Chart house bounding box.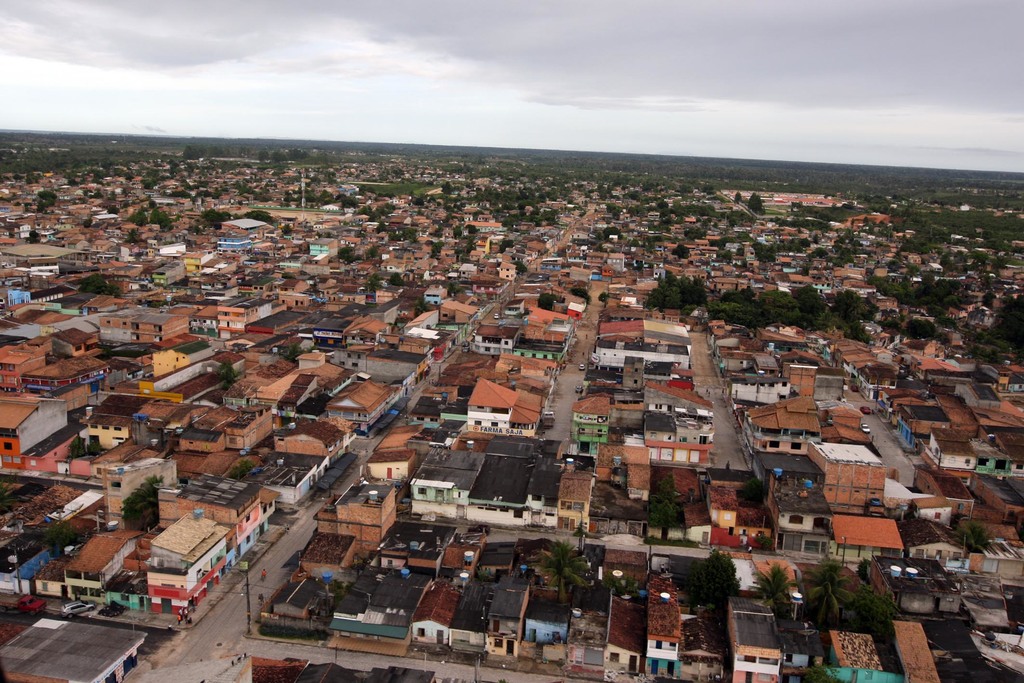
Charted: box=[832, 511, 900, 565].
